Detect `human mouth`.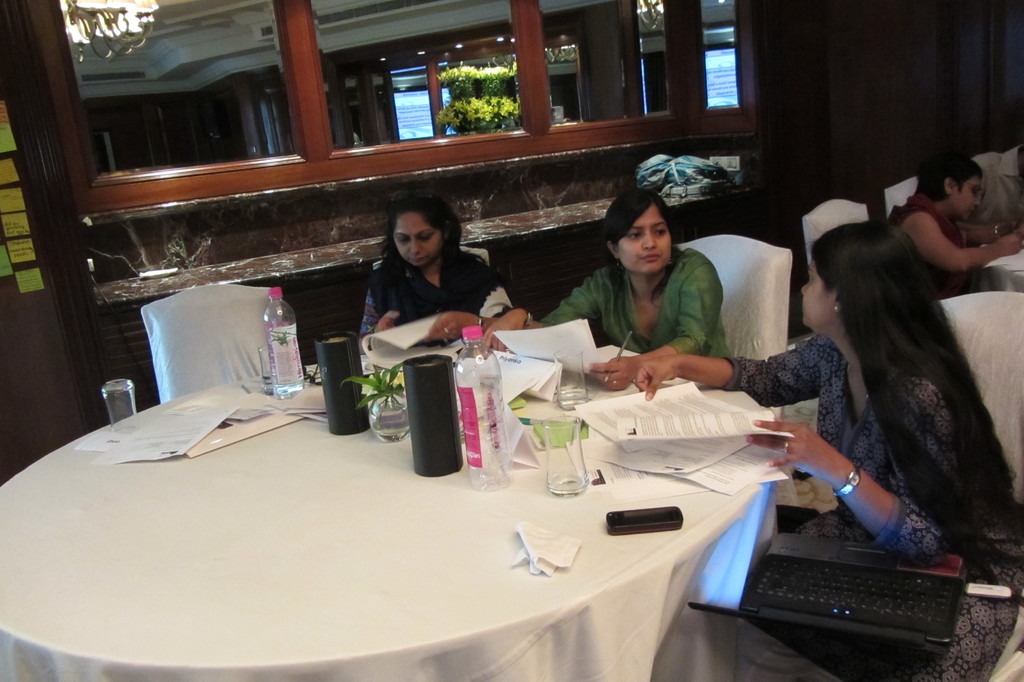
Detected at rect(643, 252, 659, 259).
